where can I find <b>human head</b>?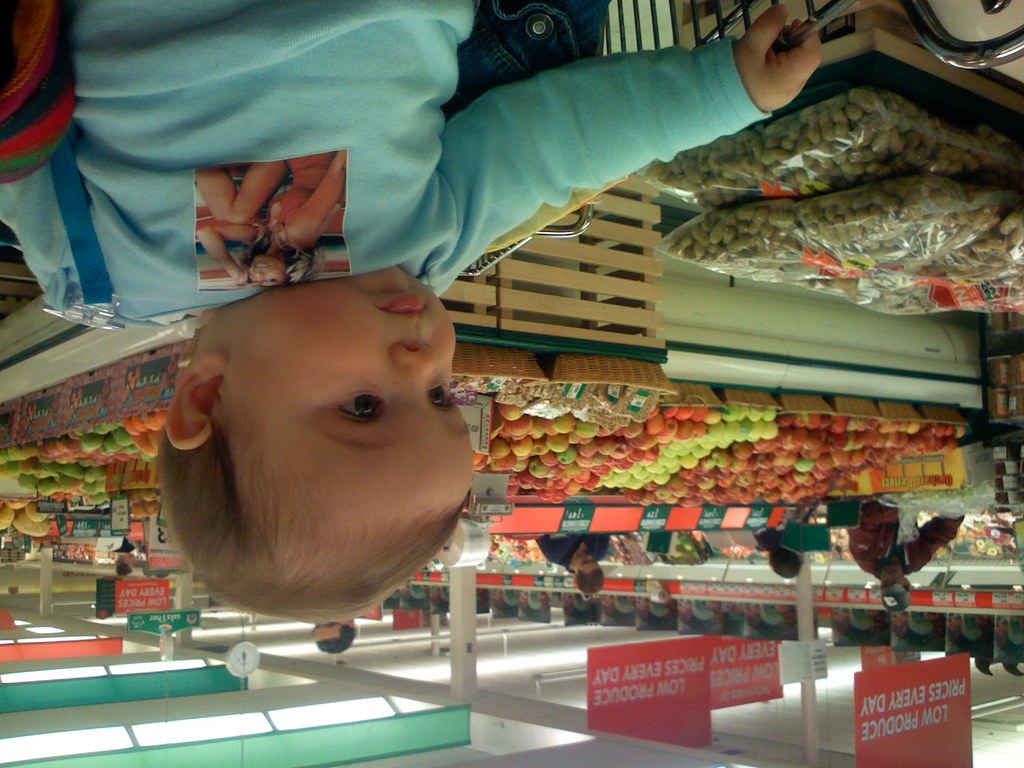
You can find it at <bbox>765, 548, 803, 581</bbox>.
